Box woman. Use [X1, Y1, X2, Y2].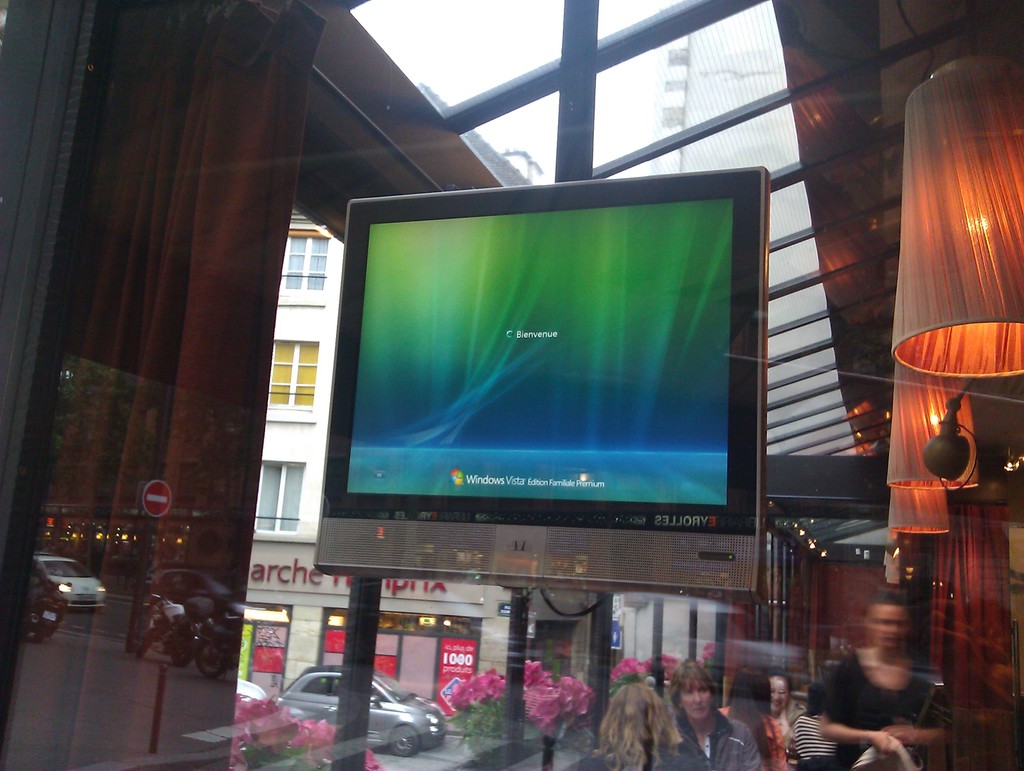
[669, 656, 781, 770].
